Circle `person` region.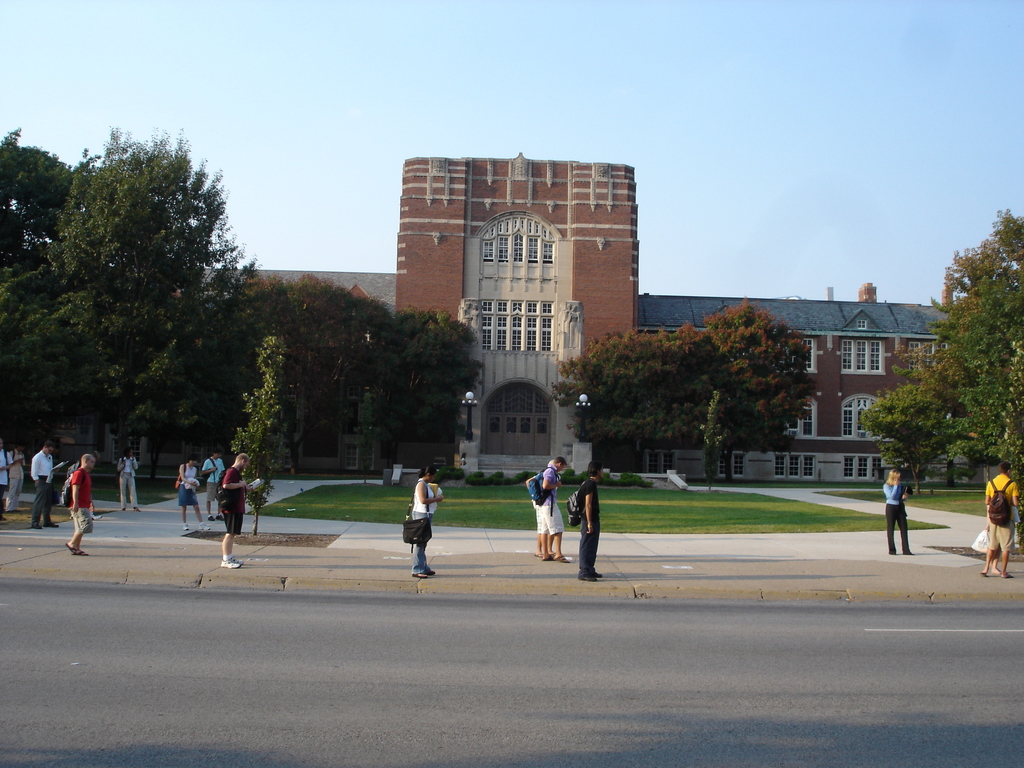
Region: {"left": 28, "top": 435, "right": 66, "bottom": 531}.
